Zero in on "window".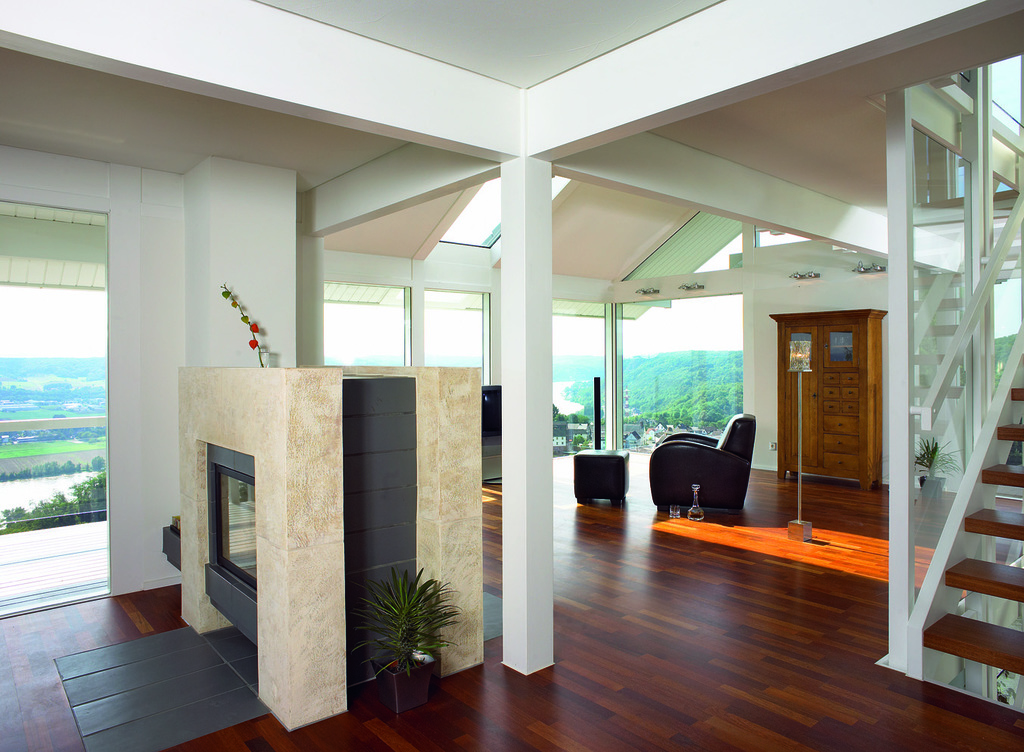
Zeroed in: (x1=0, y1=207, x2=111, y2=541).
